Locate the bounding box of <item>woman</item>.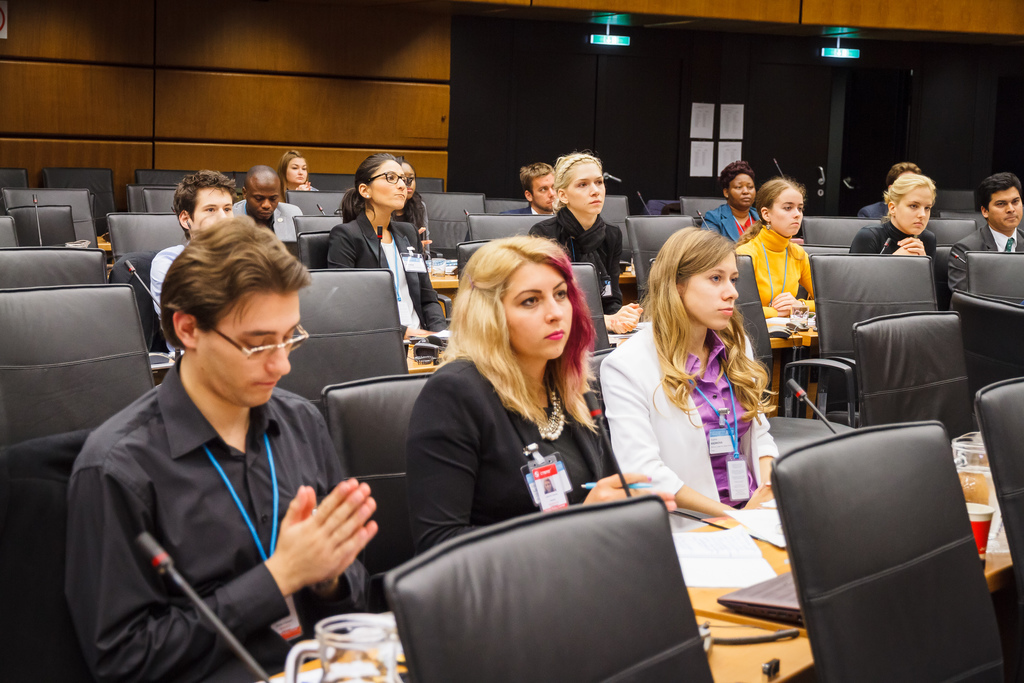
Bounding box: (394,152,443,260).
